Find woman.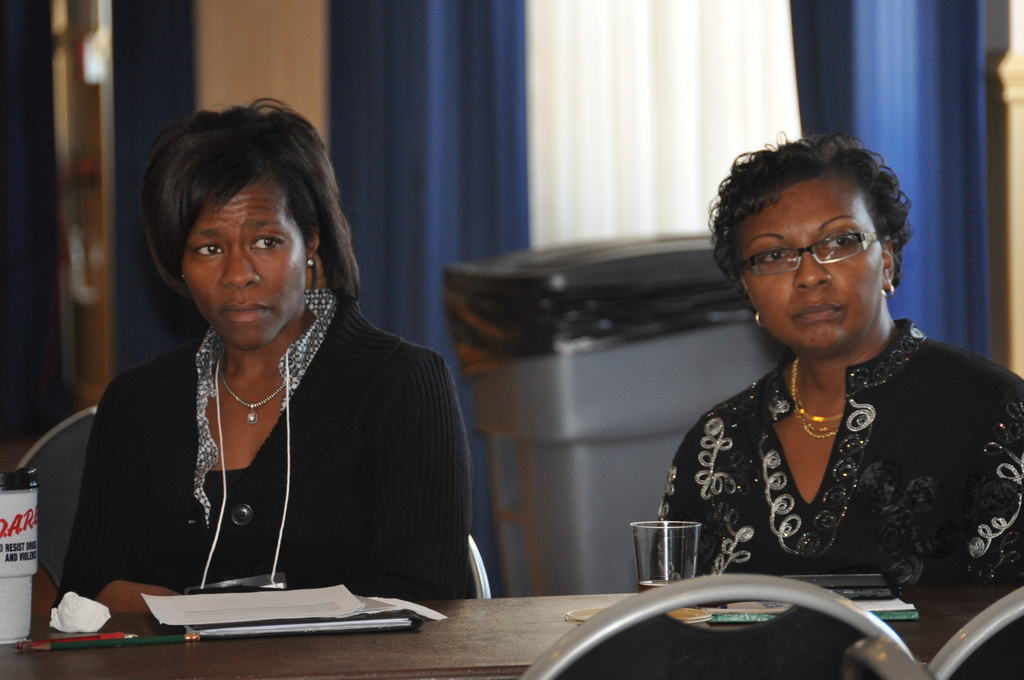
l=650, t=129, r=1023, b=587.
